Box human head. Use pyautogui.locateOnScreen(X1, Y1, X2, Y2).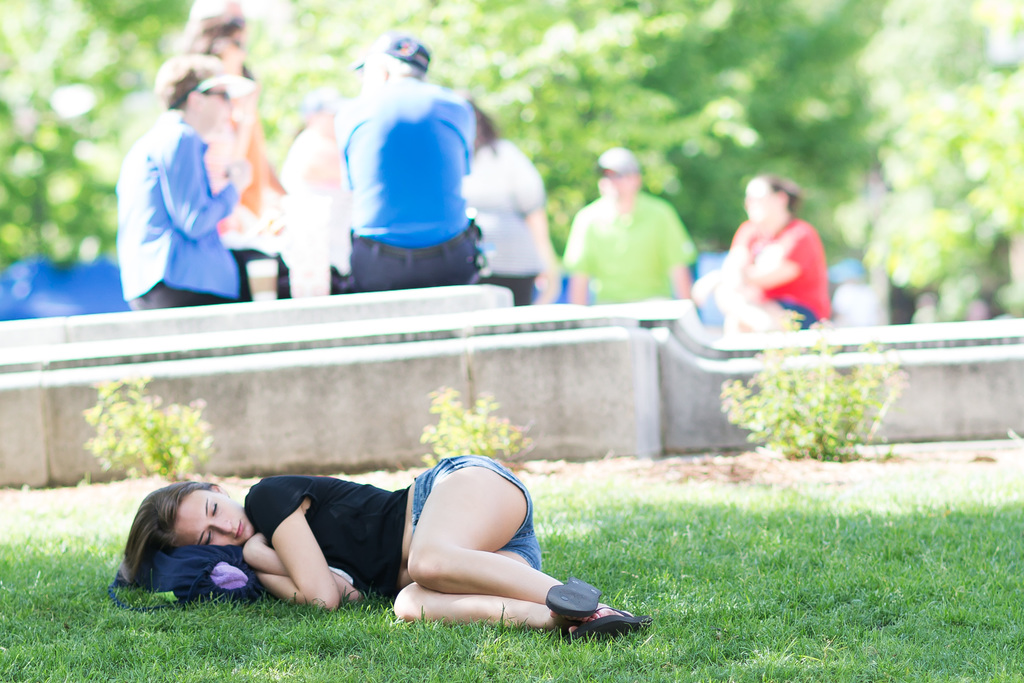
pyautogui.locateOnScreen(744, 174, 795, 224).
